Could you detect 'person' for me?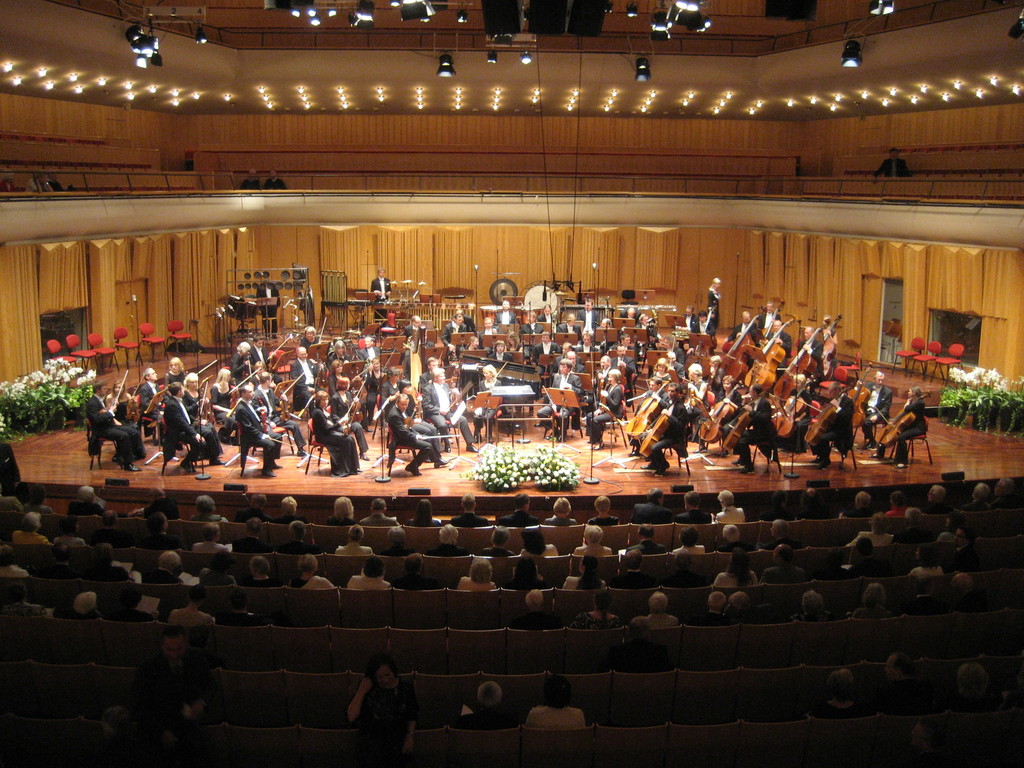
Detection result: x1=233, y1=376, x2=279, y2=471.
